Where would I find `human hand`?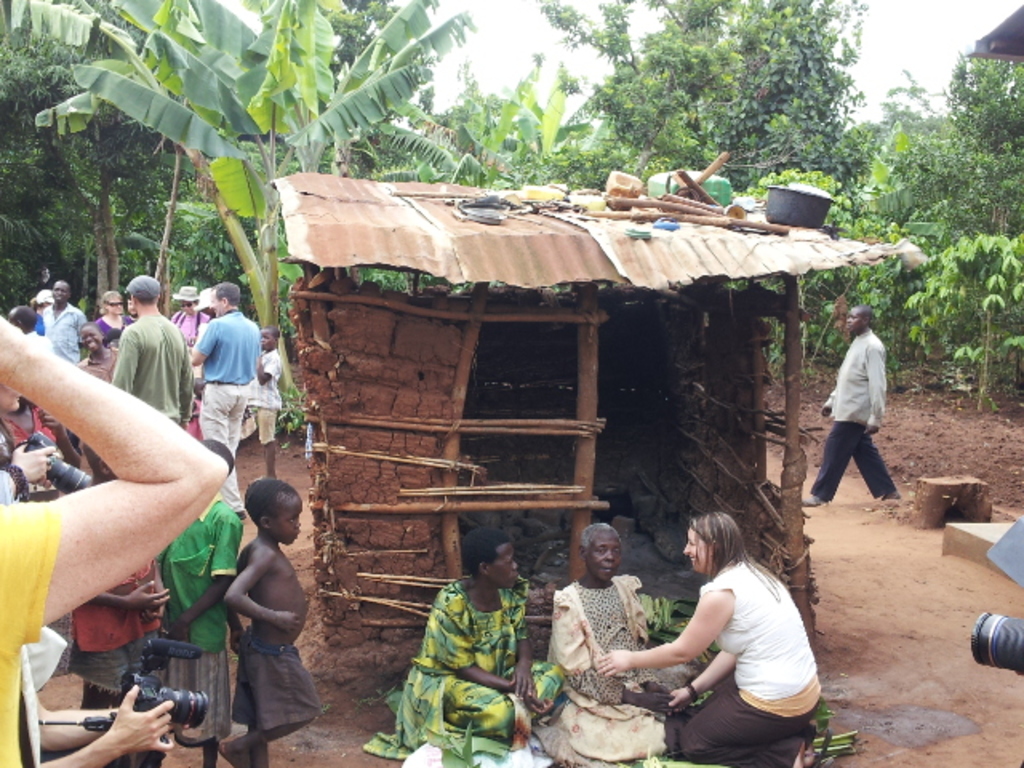
At crop(138, 597, 168, 624).
